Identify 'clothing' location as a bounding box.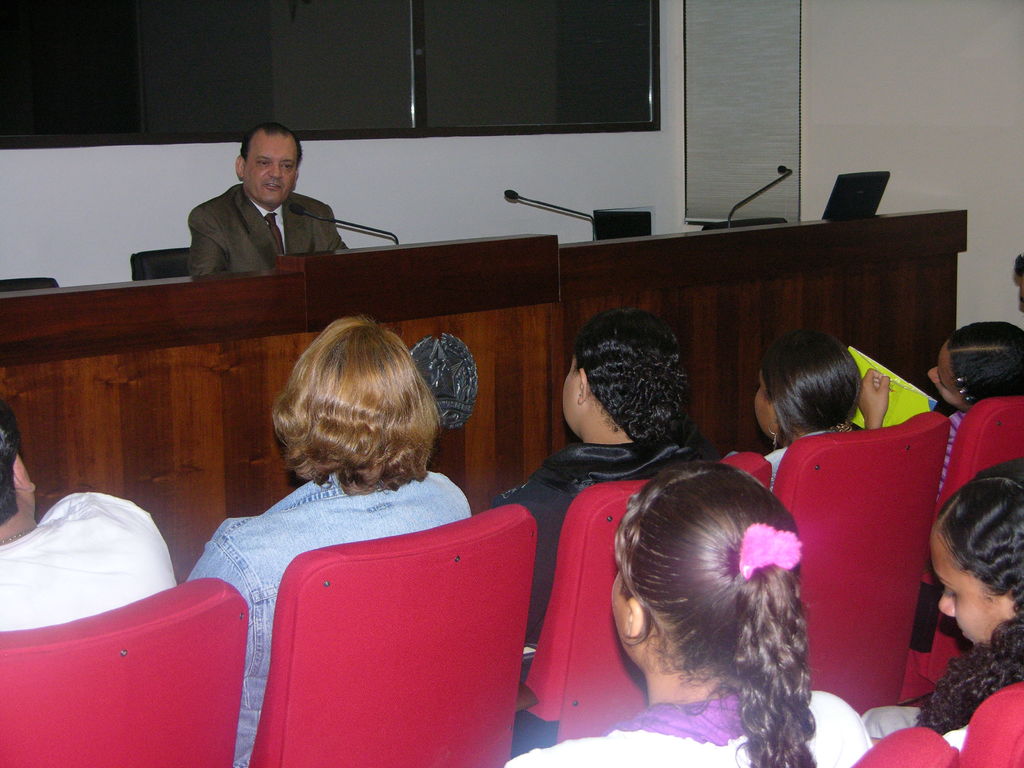
region(186, 186, 346, 278).
